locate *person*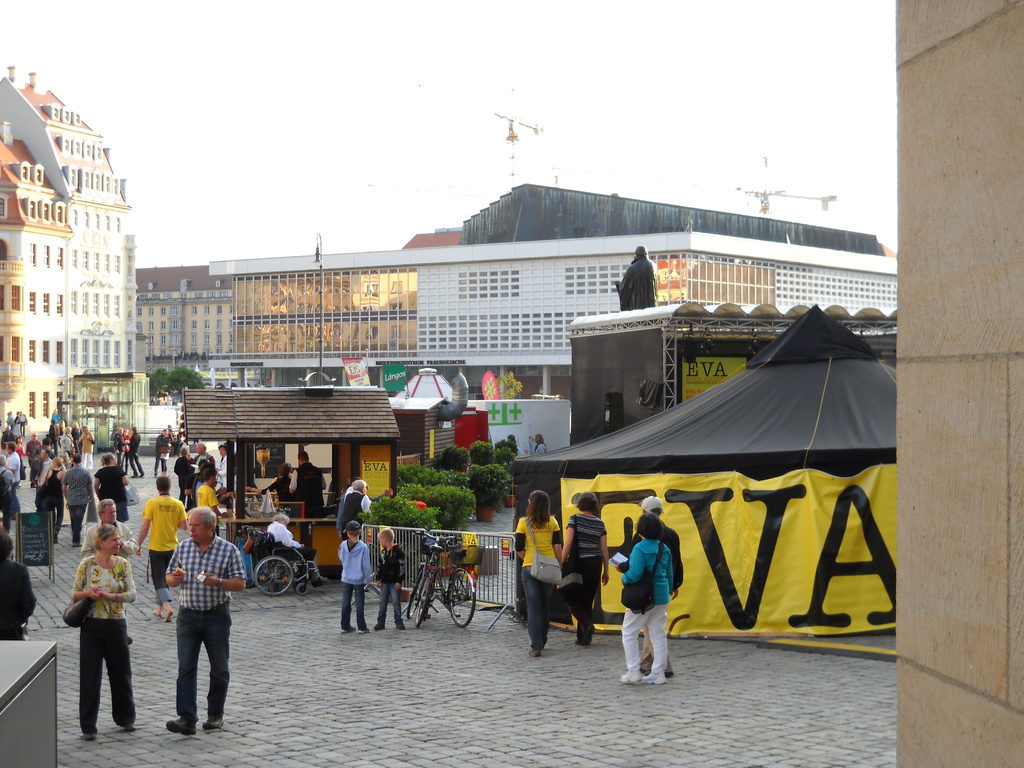
266/511/329/589
